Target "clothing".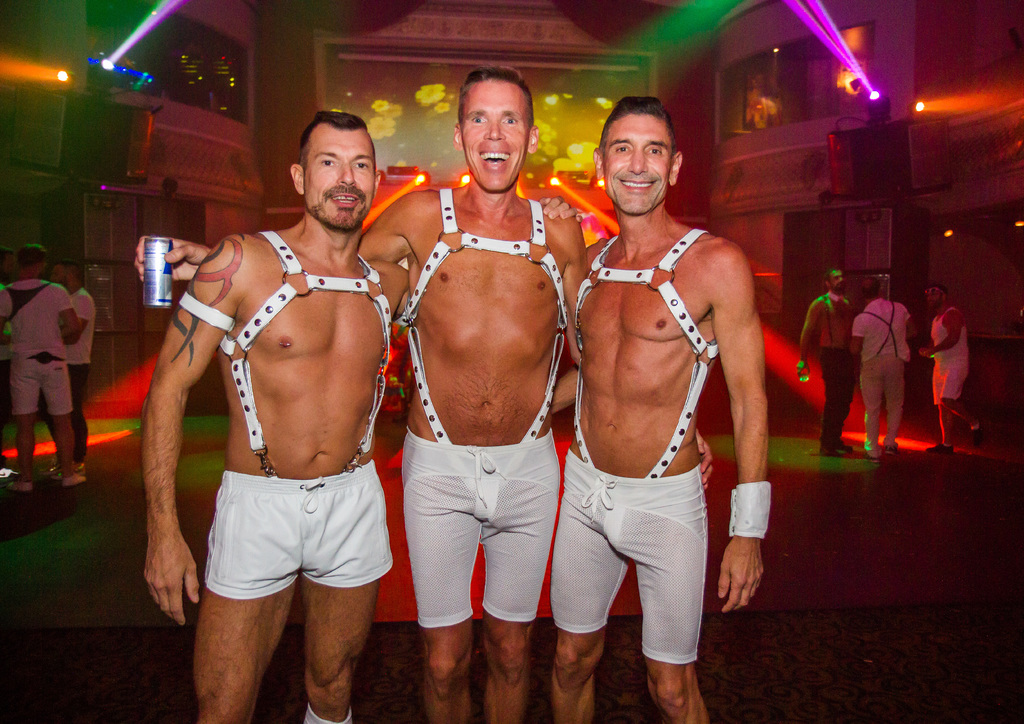
Target region: 388:154:575:629.
